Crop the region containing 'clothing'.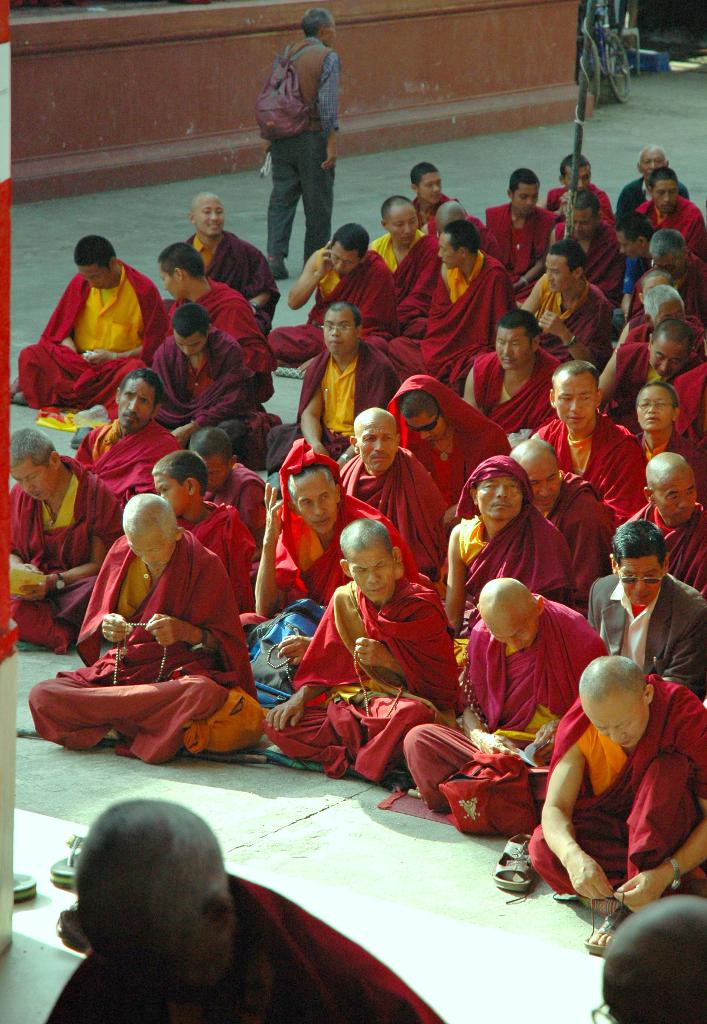
Crop region: select_region(268, 244, 394, 367).
